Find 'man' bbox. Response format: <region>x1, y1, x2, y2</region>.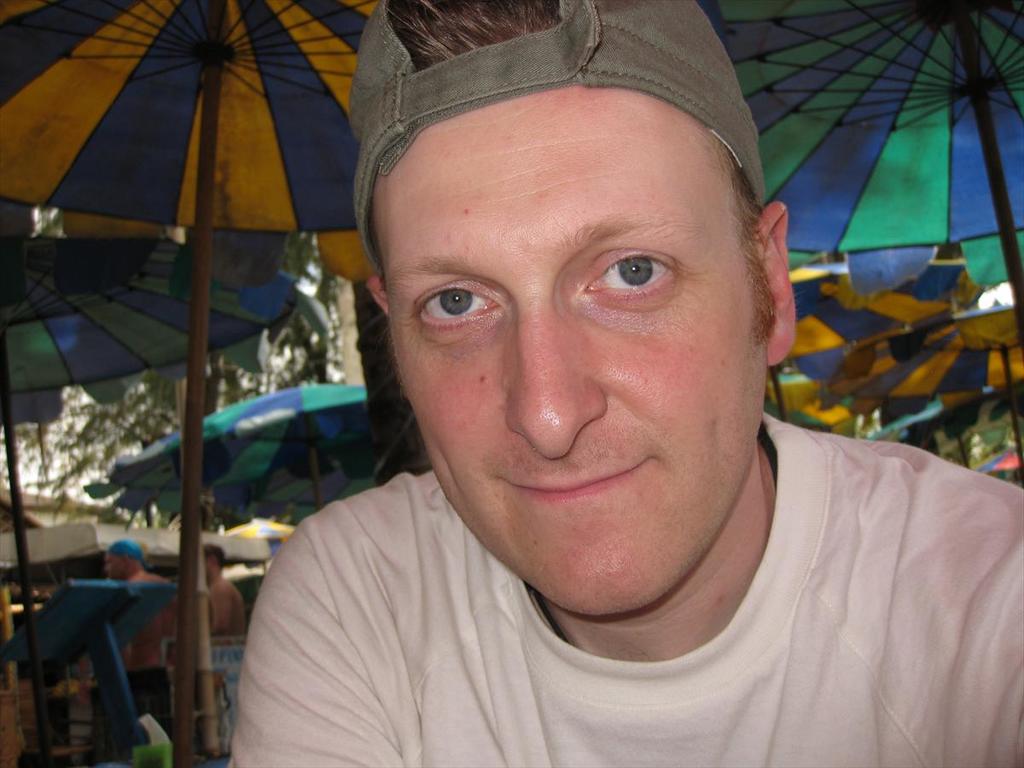
<region>196, 540, 247, 642</region>.
